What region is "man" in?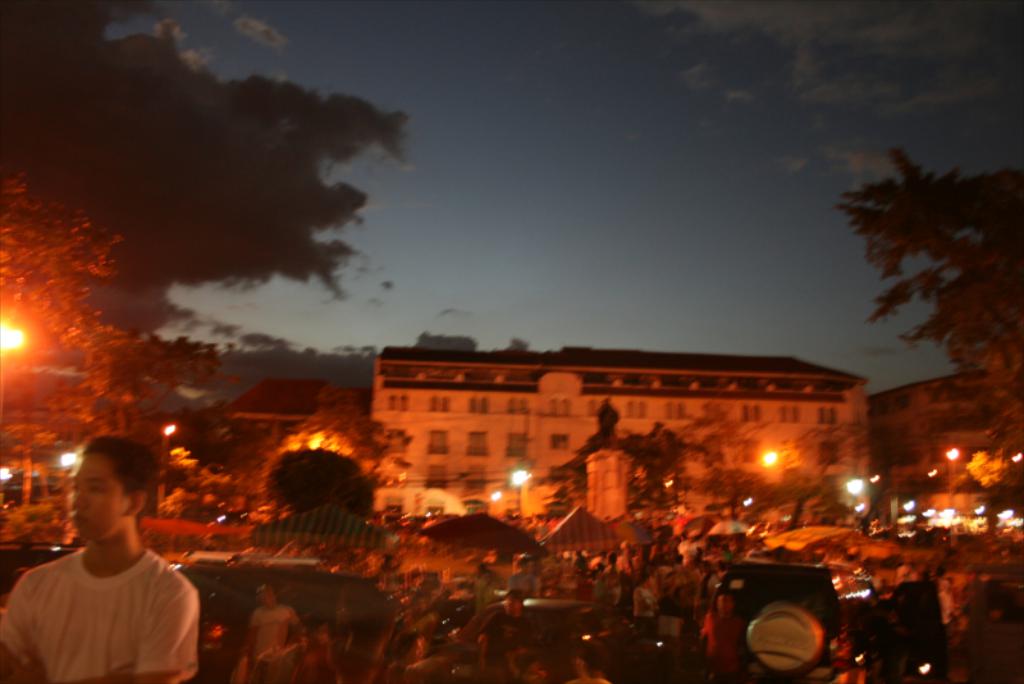
{"x1": 8, "y1": 446, "x2": 214, "y2": 681}.
